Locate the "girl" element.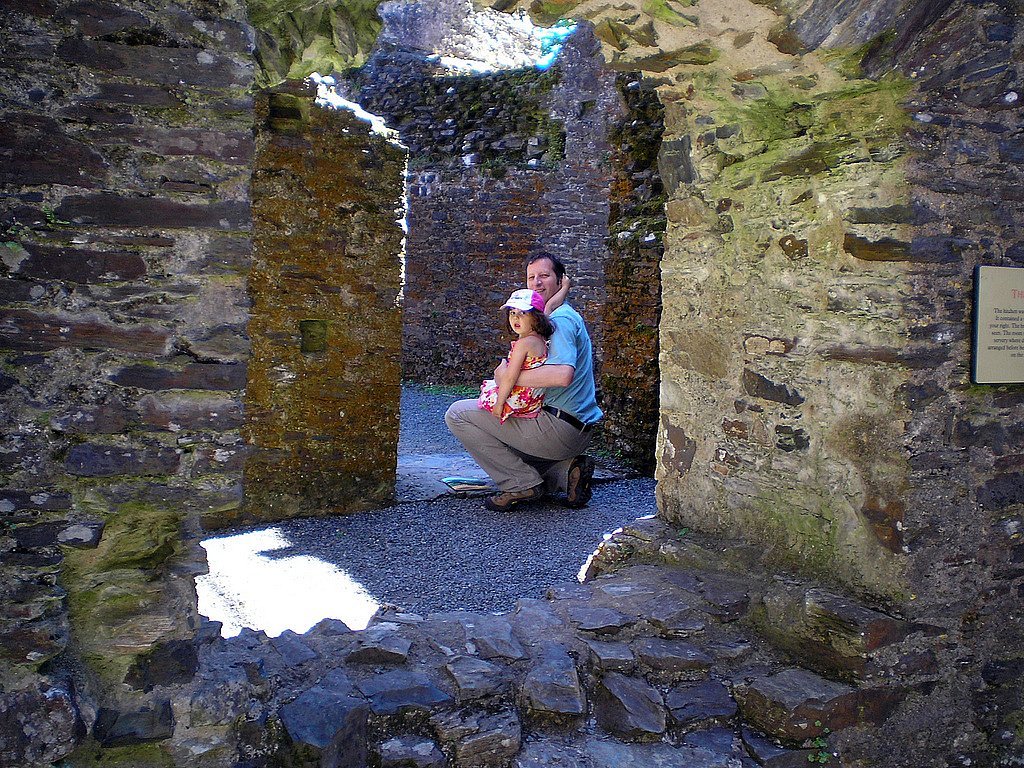
Element bbox: x1=482 y1=272 x2=572 y2=418.
